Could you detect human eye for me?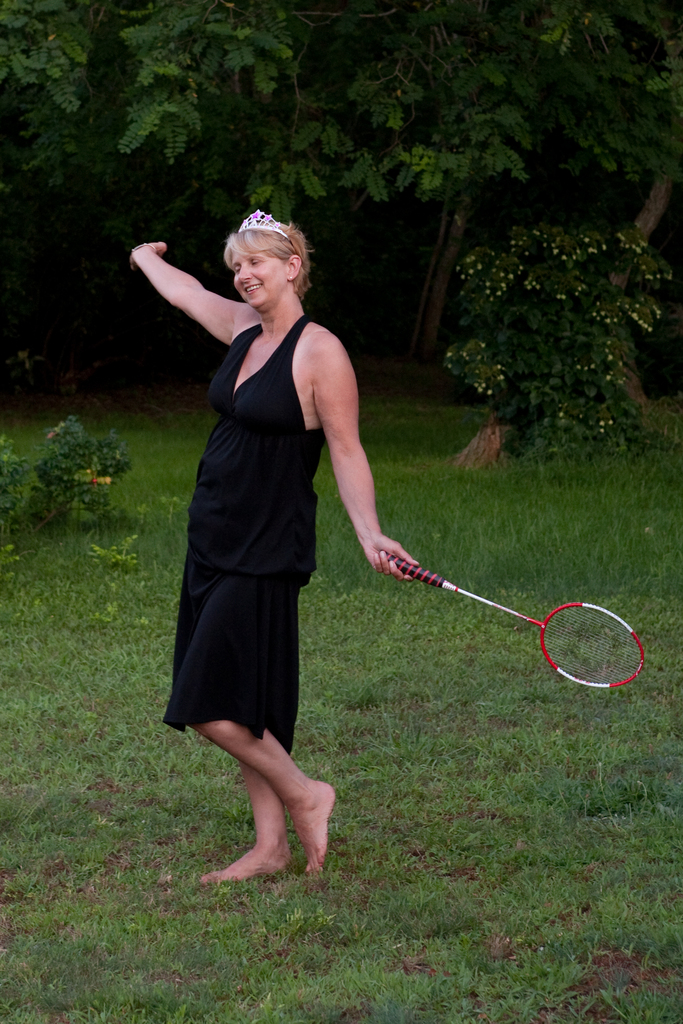
Detection result: bbox(251, 257, 261, 266).
